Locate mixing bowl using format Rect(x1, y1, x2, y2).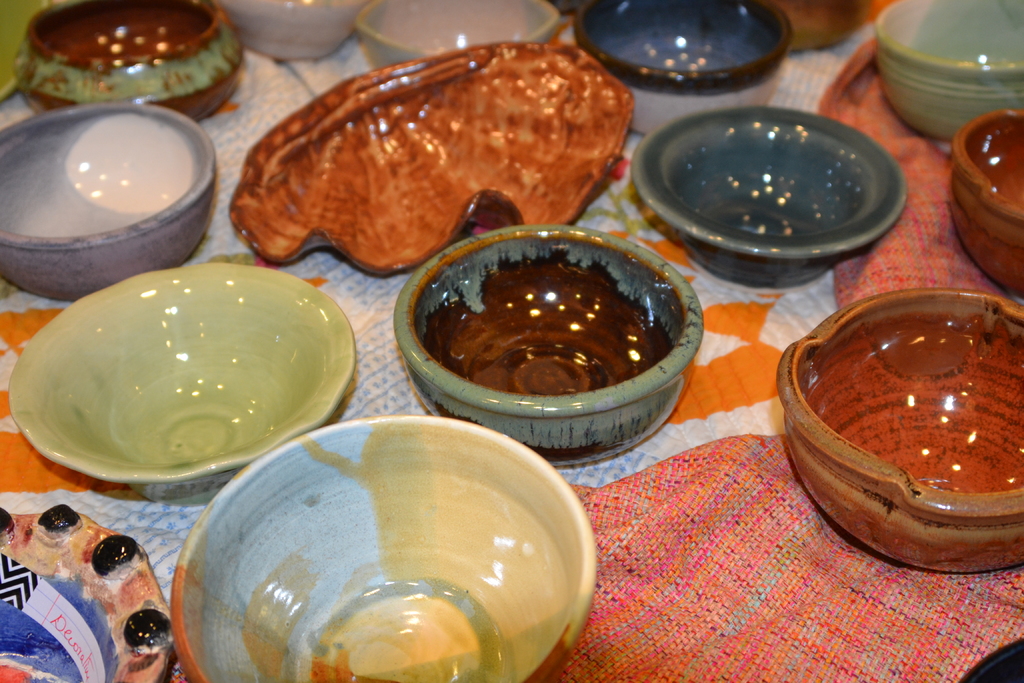
Rect(630, 104, 905, 291).
